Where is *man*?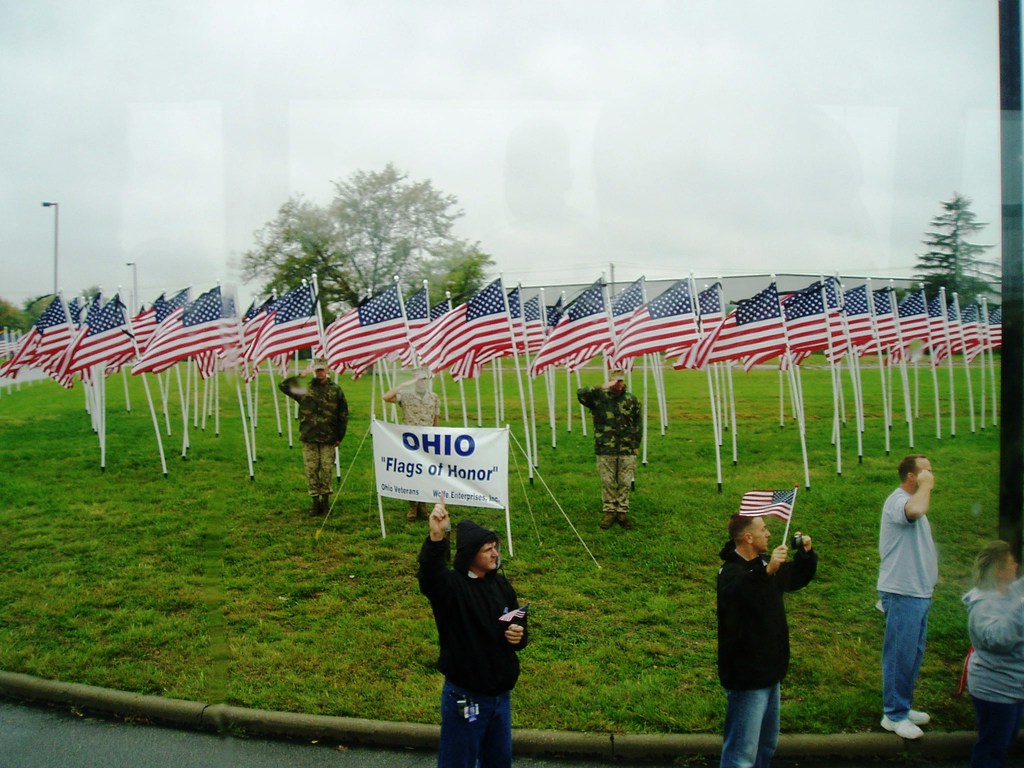
box=[280, 358, 350, 519].
